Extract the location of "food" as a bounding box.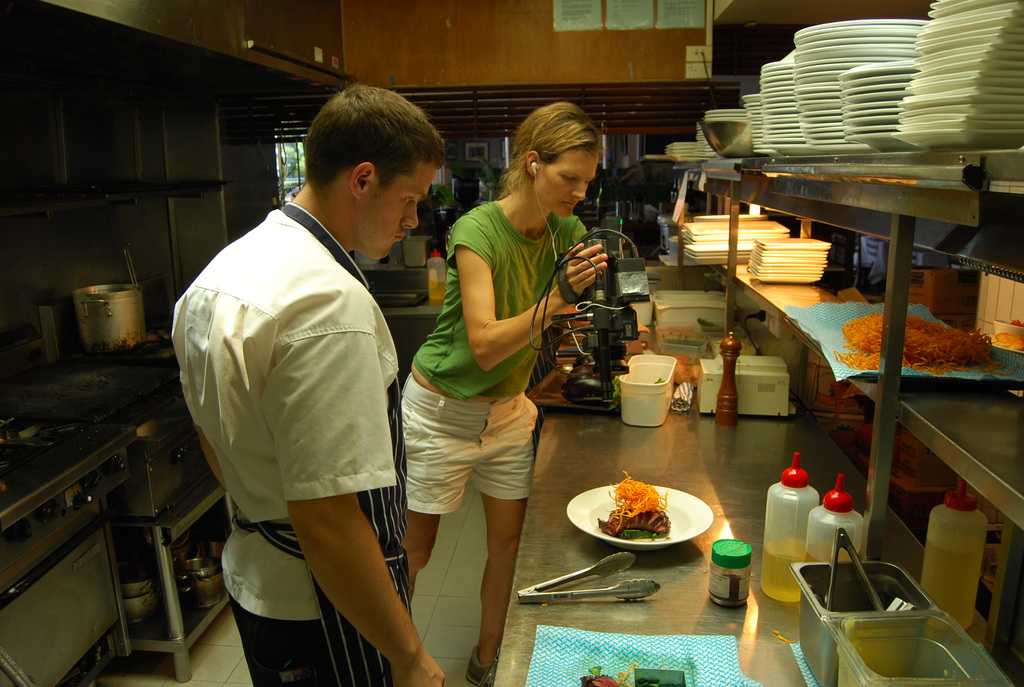
[600,468,672,543].
